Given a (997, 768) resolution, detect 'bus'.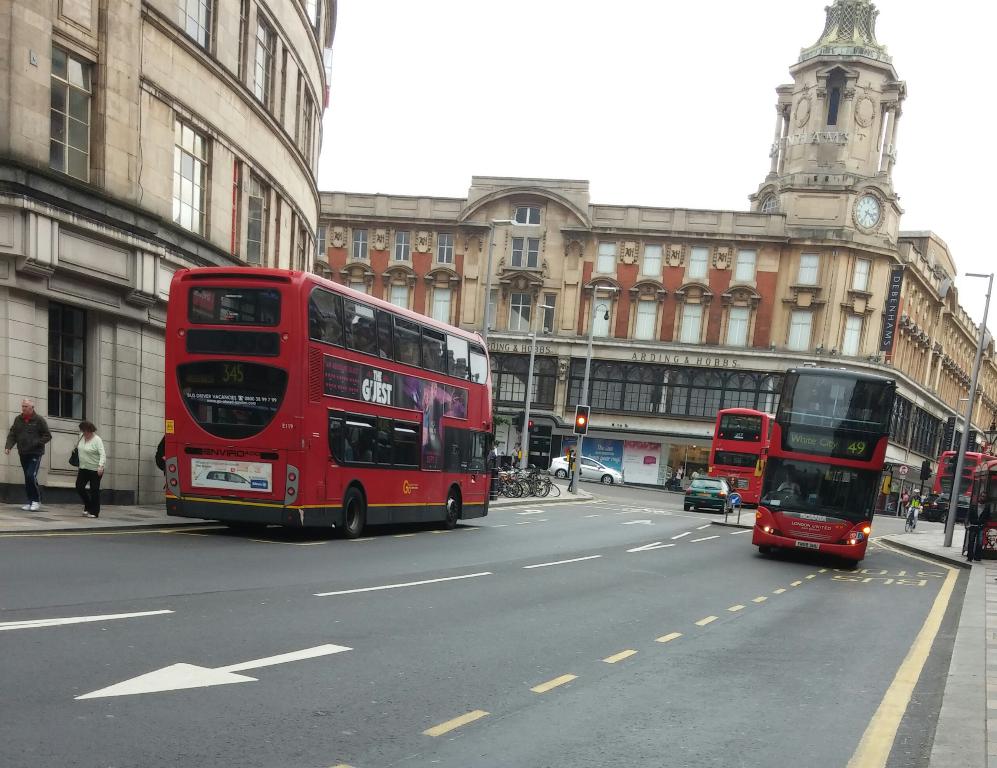
[707, 408, 781, 504].
